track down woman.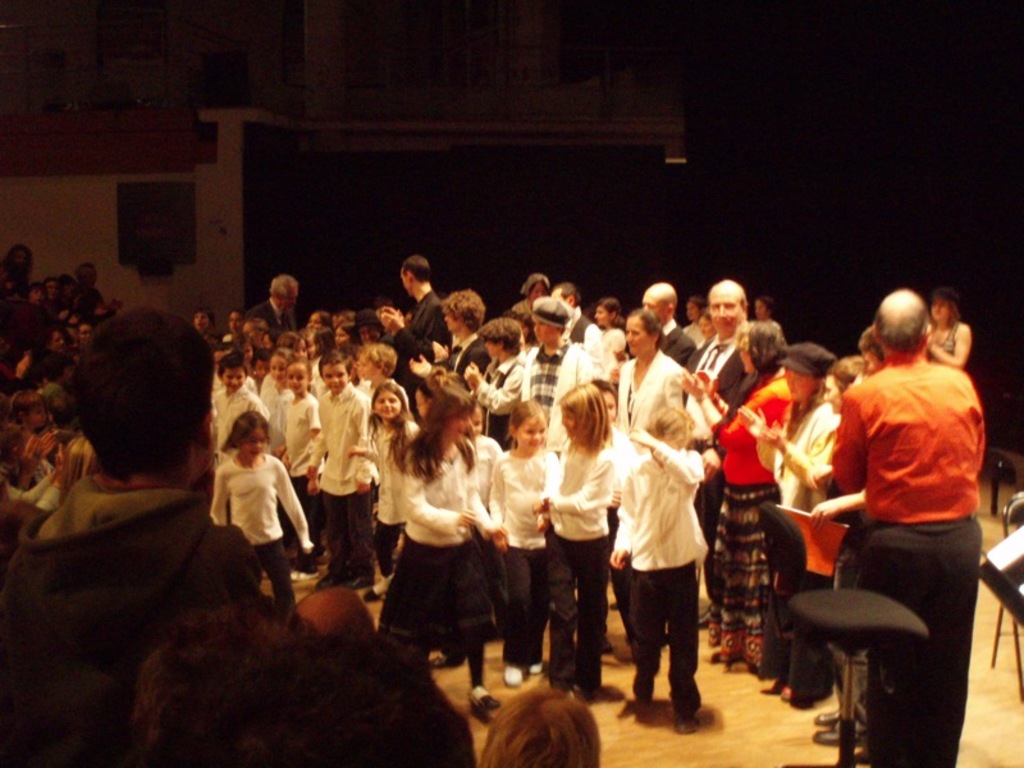
Tracked to crop(733, 342, 836, 709).
